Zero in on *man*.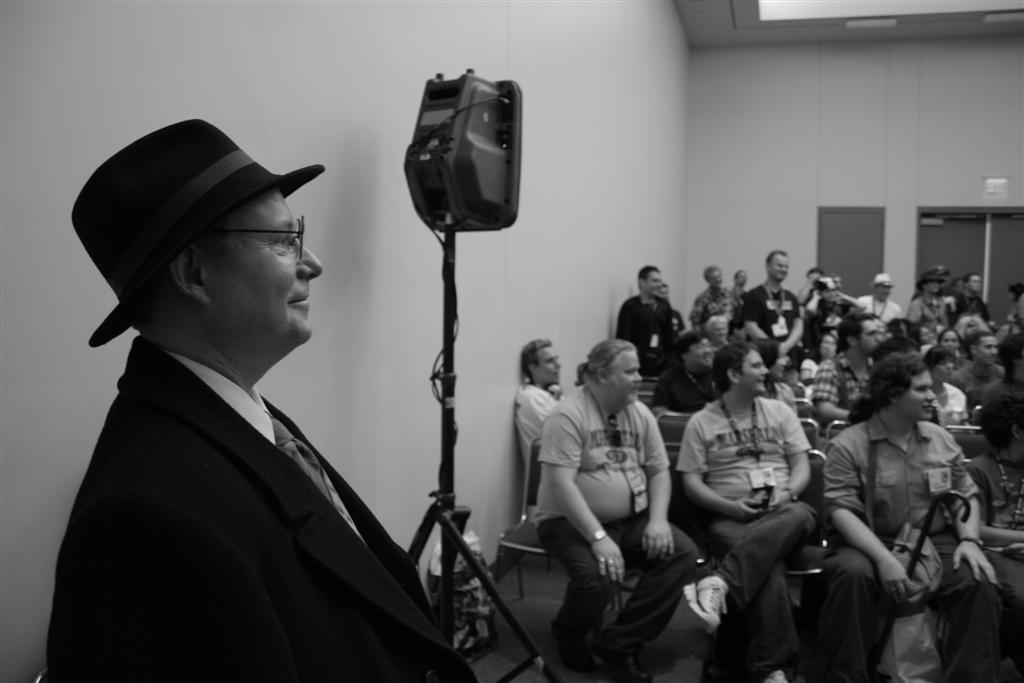
Zeroed in: {"left": 675, "top": 340, "right": 820, "bottom": 682}.
